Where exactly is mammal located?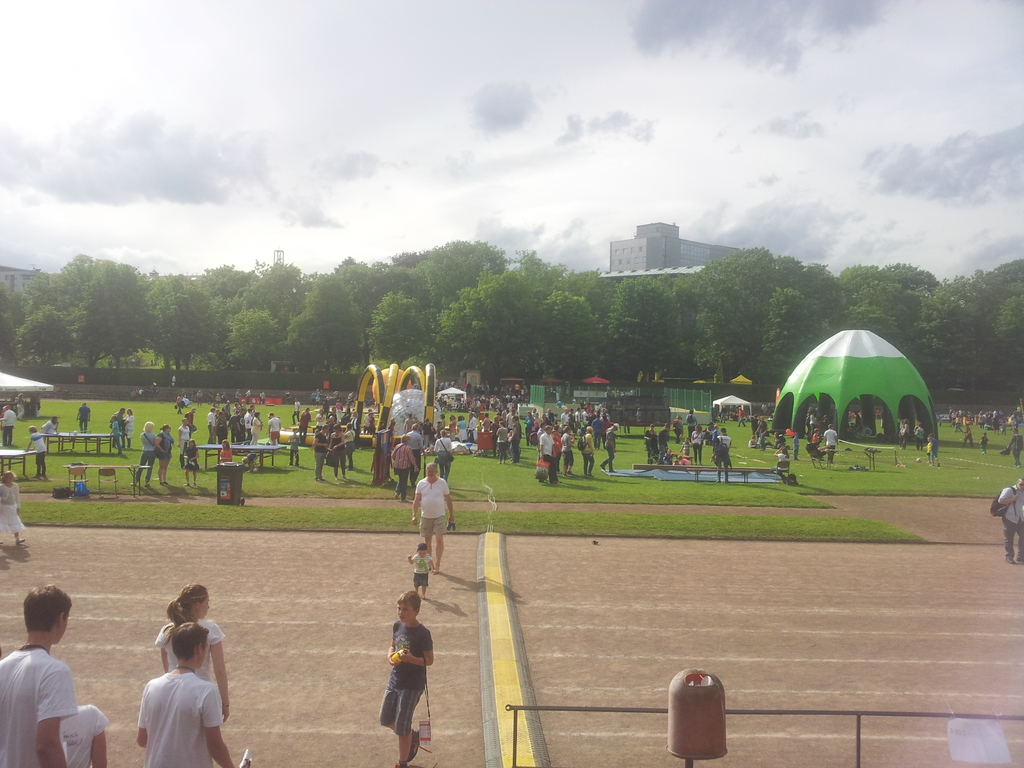
Its bounding box is 120, 408, 134, 446.
